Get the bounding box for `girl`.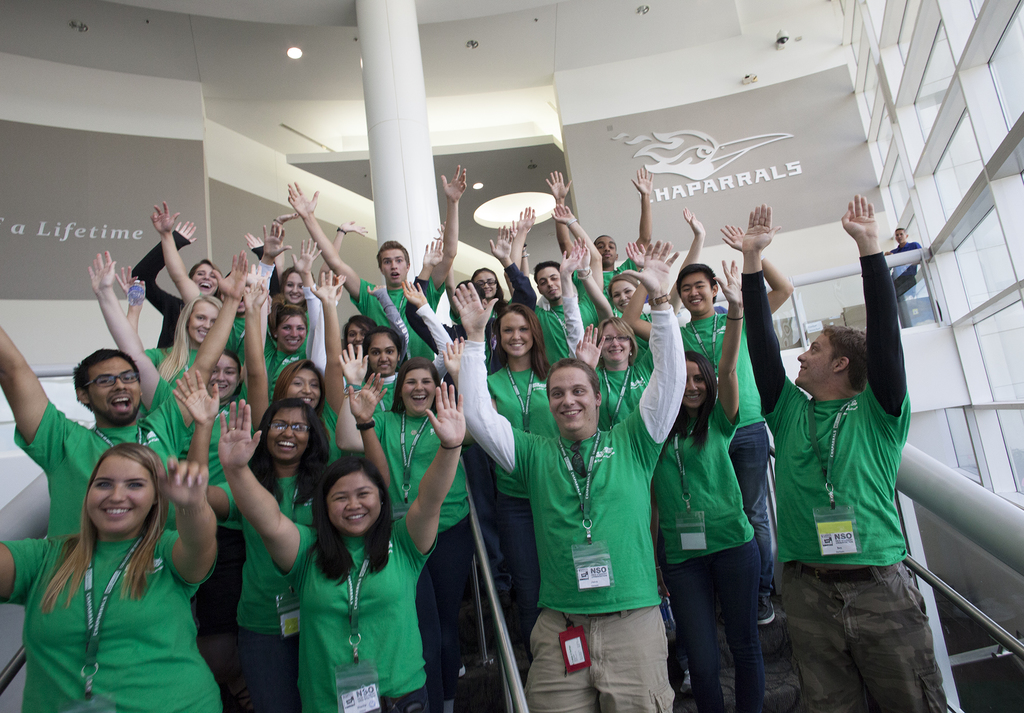
Rect(220, 383, 466, 712).
